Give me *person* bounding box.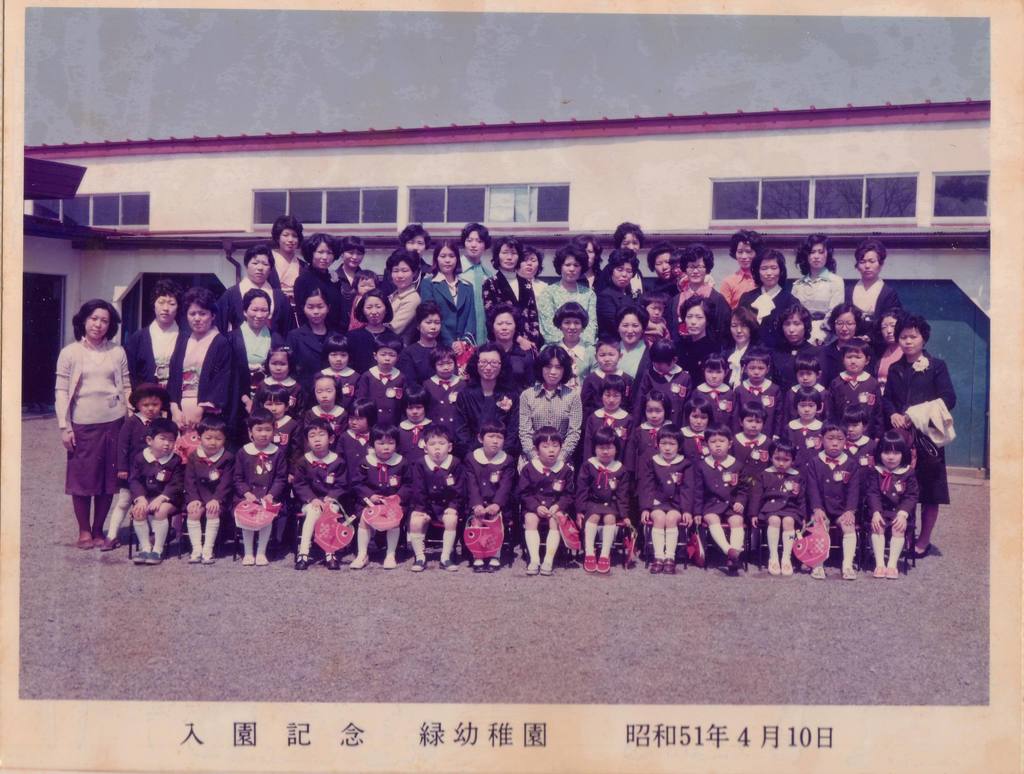
(x1=479, y1=237, x2=550, y2=354).
